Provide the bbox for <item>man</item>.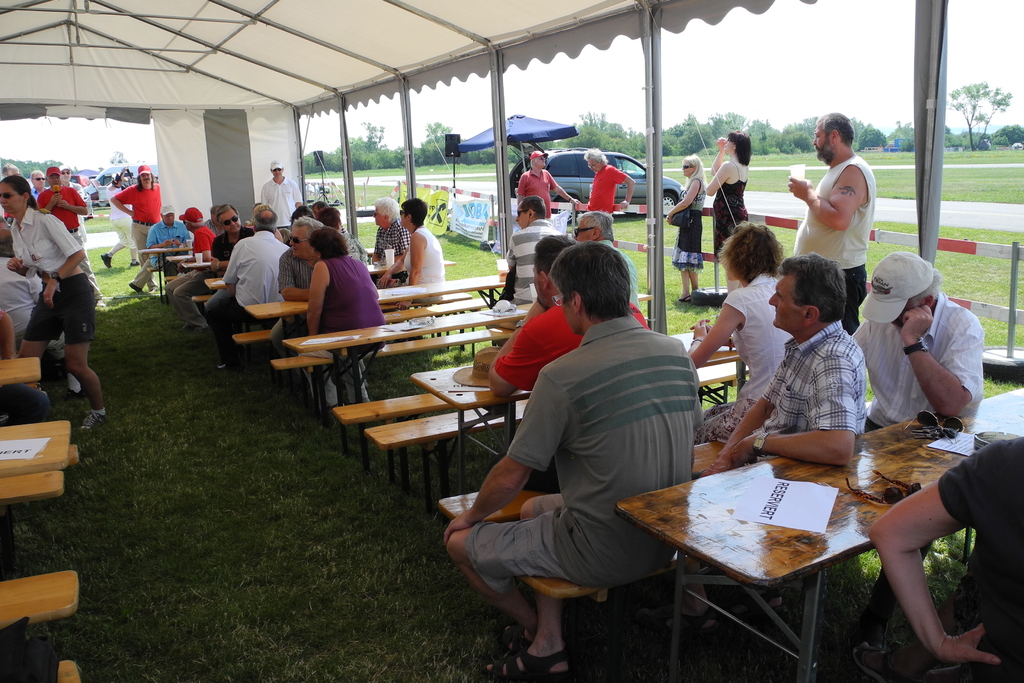
<bbox>513, 150, 572, 214</bbox>.
